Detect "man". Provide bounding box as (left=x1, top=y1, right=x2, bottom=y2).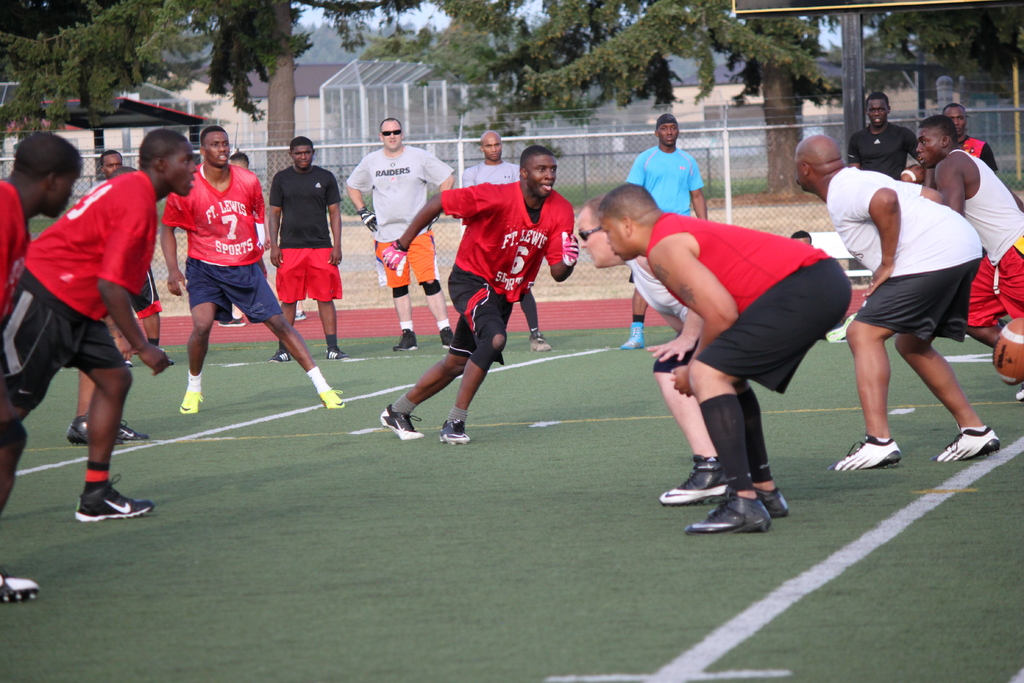
(left=100, top=149, right=176, bottom=368).
